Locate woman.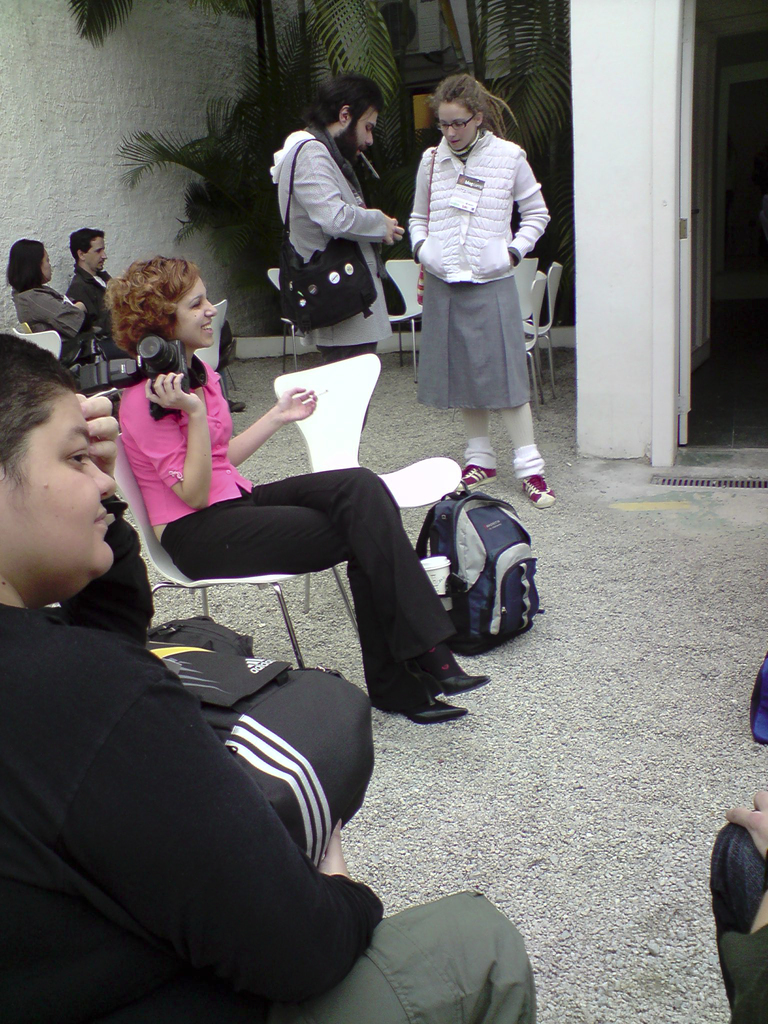
Bounding box: region(6, 233, 128, 396).
